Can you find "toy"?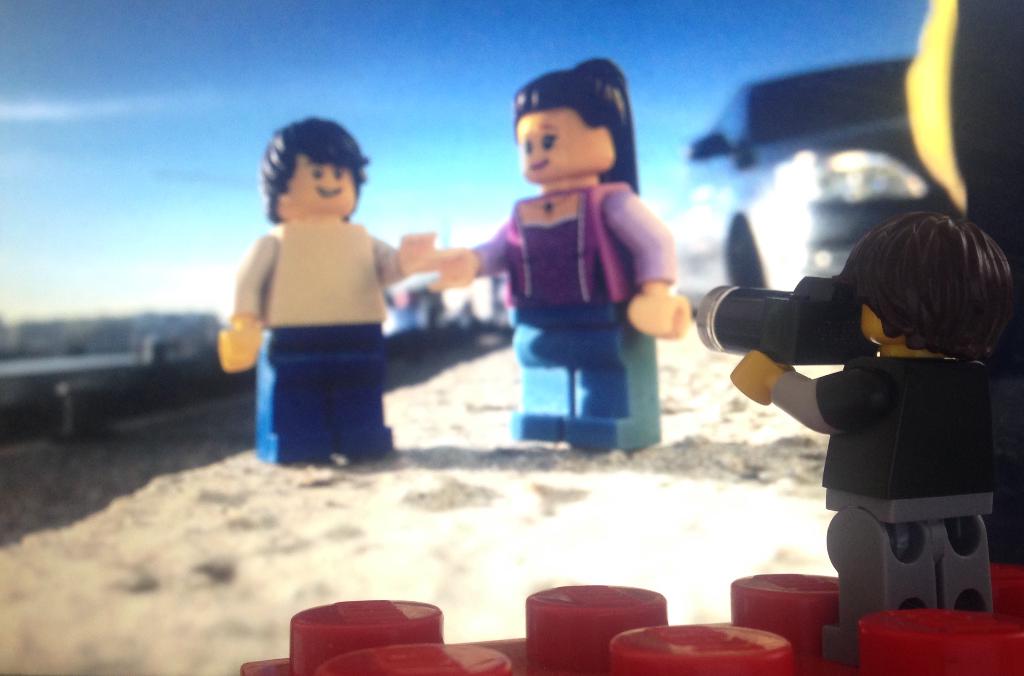
Yes, bounding box: {"x1": 423, "y1": 49, "x2": 694, "y2": 460}.
